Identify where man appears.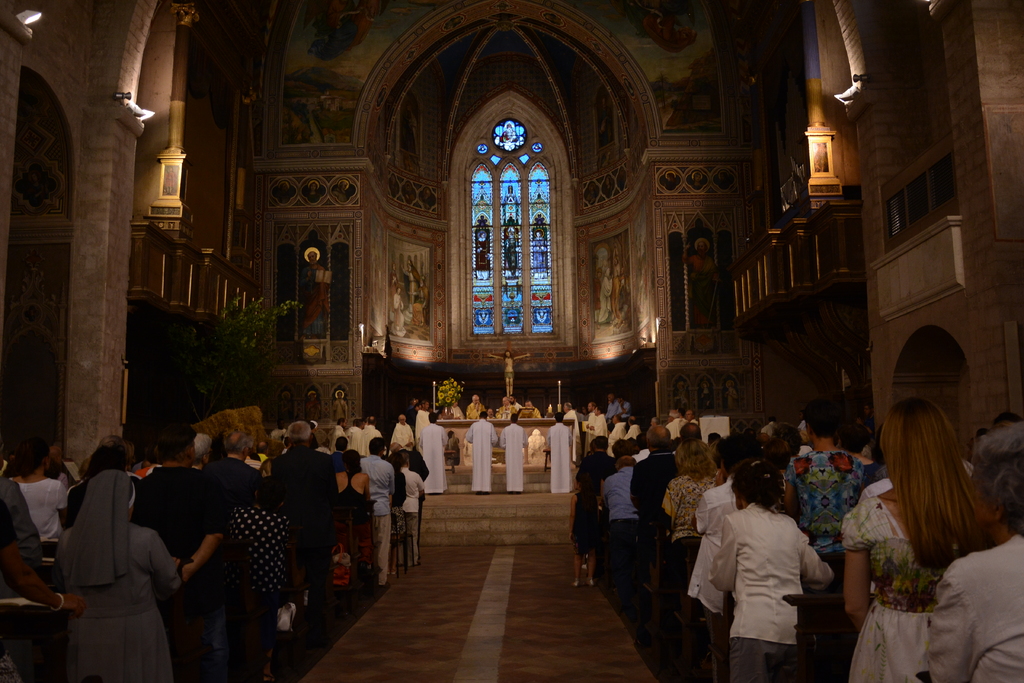
Appears at crop(548, 413, 575, 503).
